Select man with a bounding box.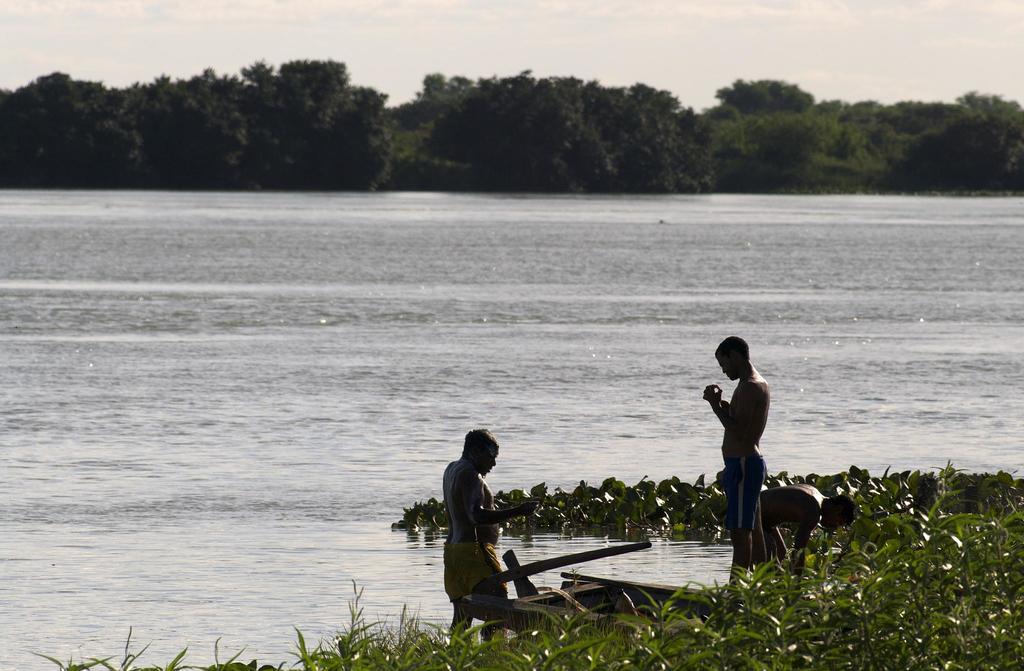
locate(702, 340, 789, 567).
